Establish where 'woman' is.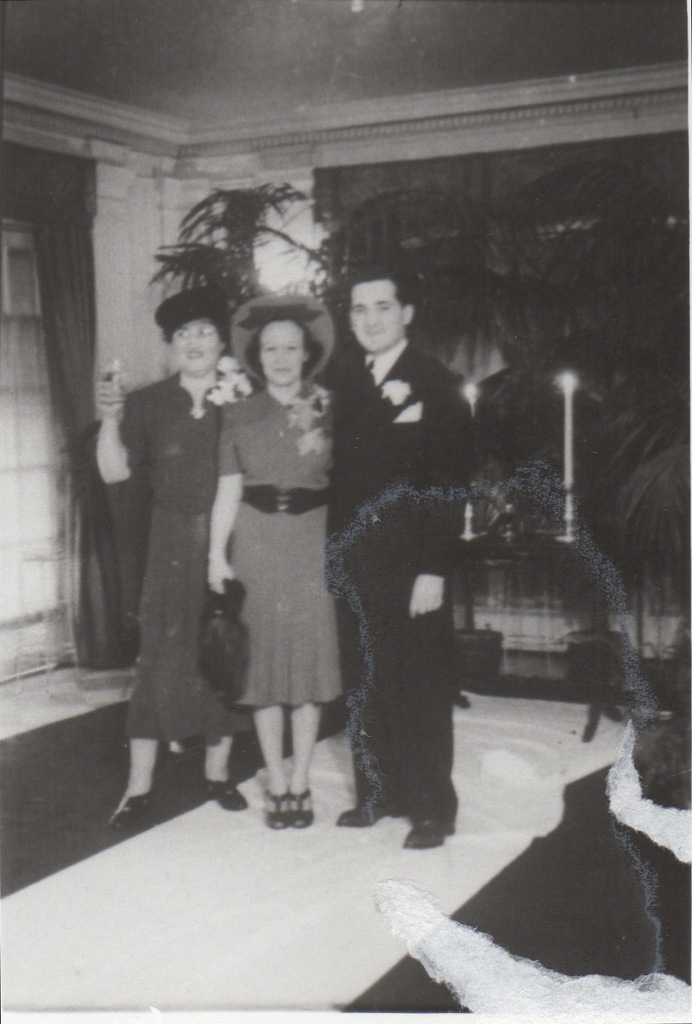
Established at locate(89, 288, 270, 835).
